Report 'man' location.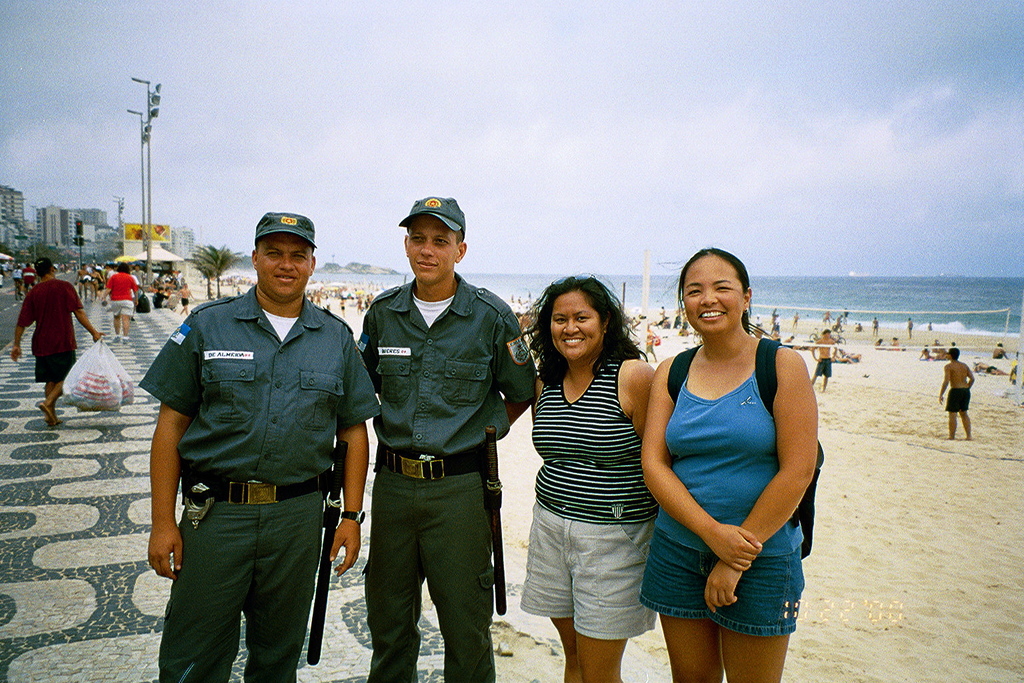
Report: [141, 189, 369, 665].
